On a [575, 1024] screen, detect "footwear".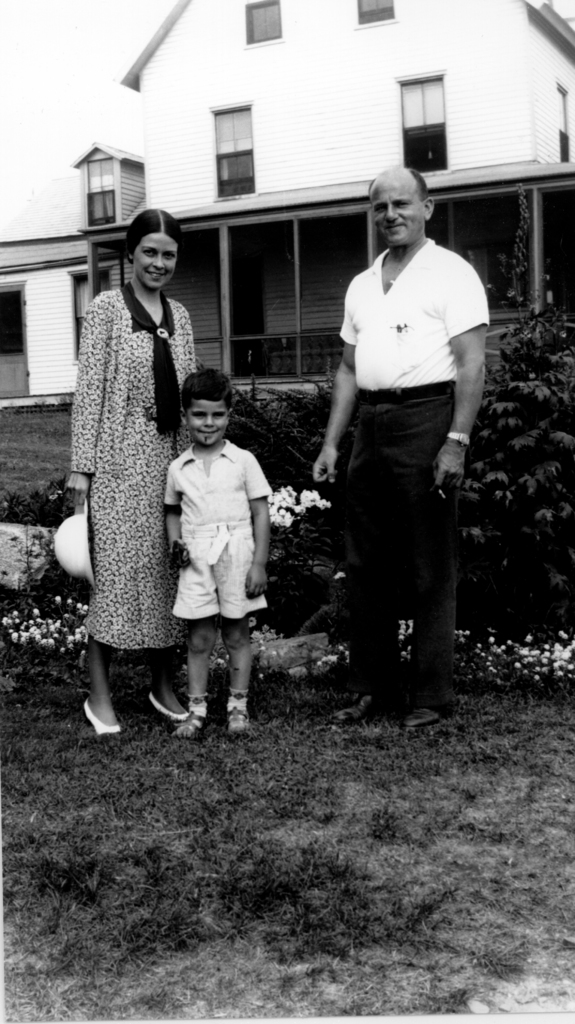
{"x1": 397, "y1": 698, "x2": 442, "y2": 725}.
